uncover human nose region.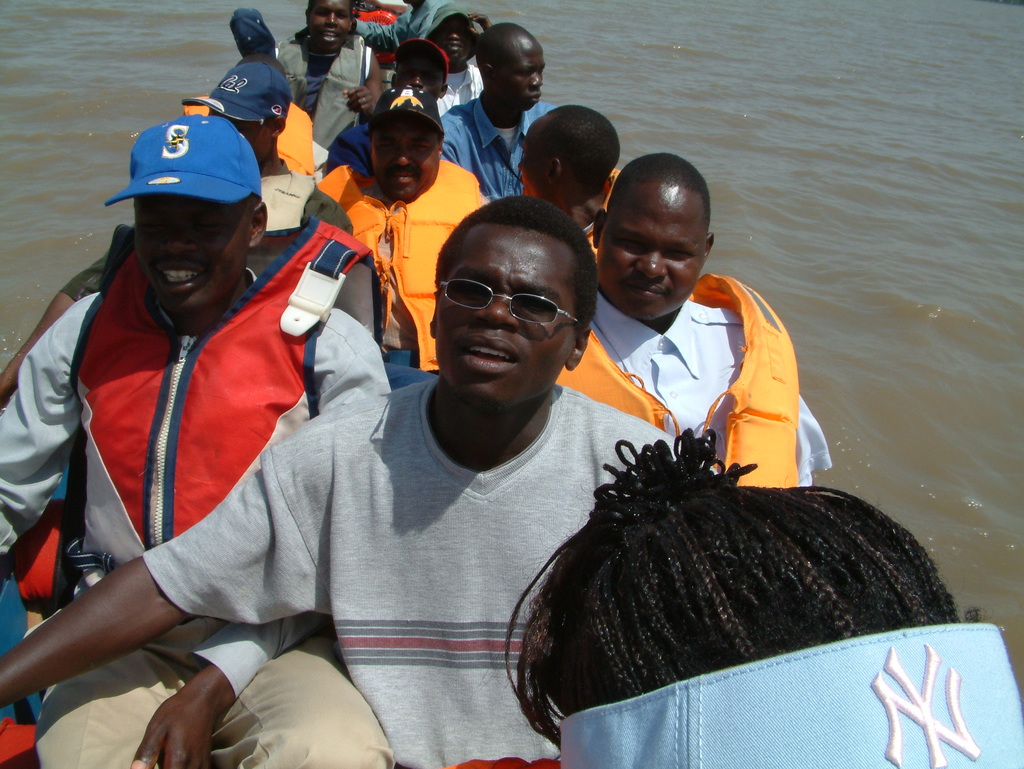
Uncovered: 392:148:410:167.
